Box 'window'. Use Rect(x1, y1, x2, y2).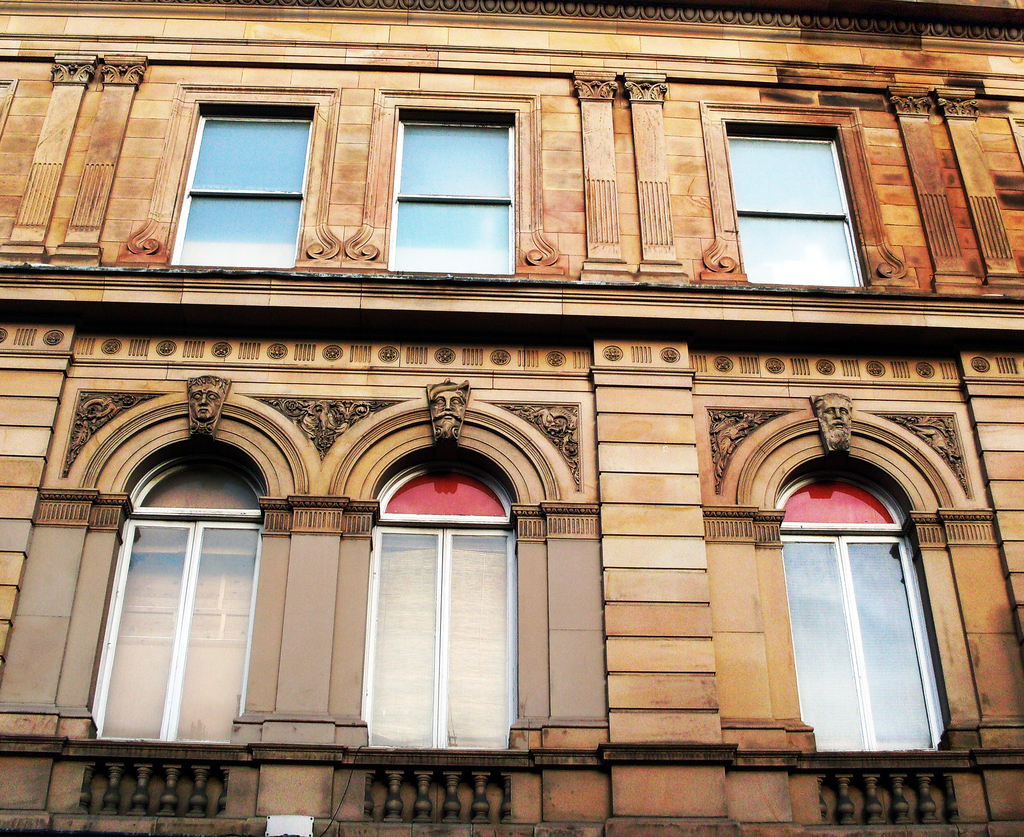
Rect(714, 92, 865, 297).
